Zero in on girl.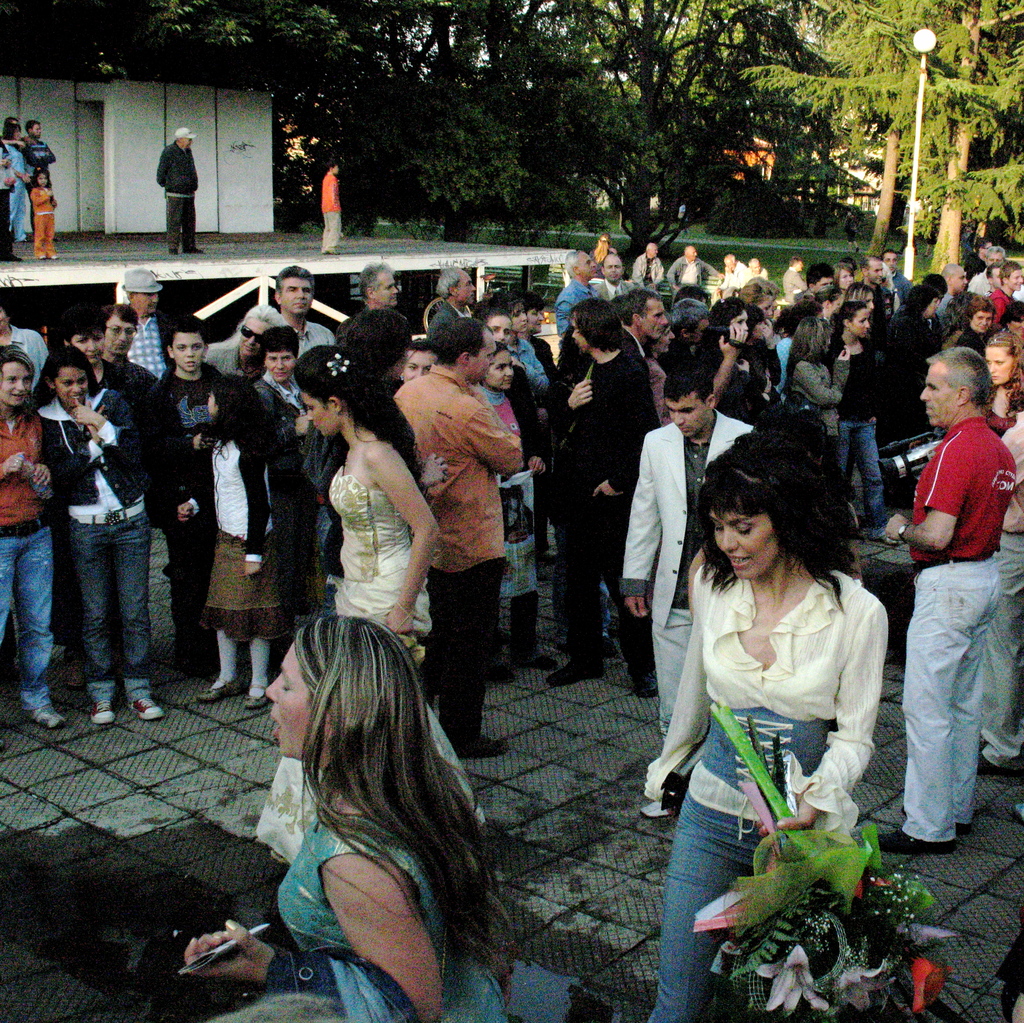
Zeroed in: box(777, 302, 827, 402).
